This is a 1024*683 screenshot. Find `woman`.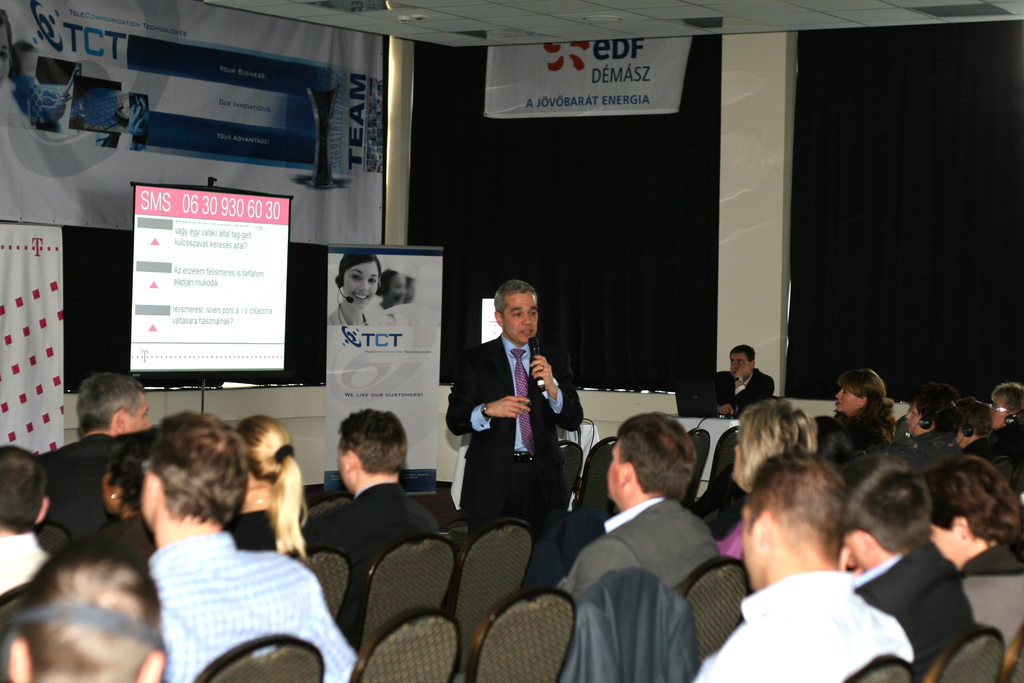
Bounding box: rect(326, 255, 387, 327).
